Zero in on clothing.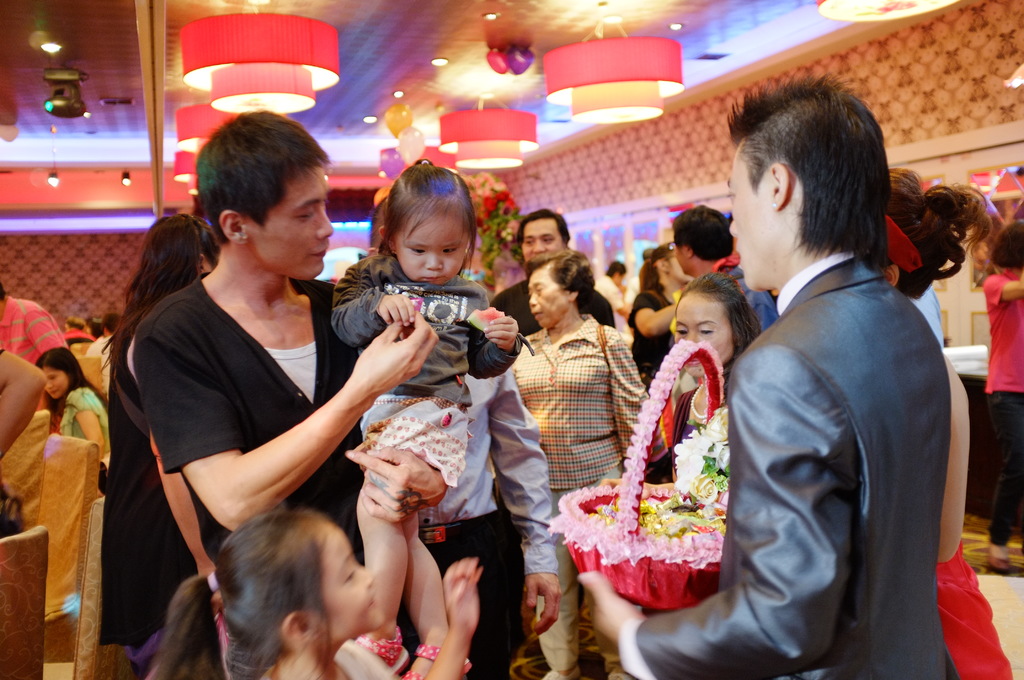
Zeroed in: [332,254,534,488].
